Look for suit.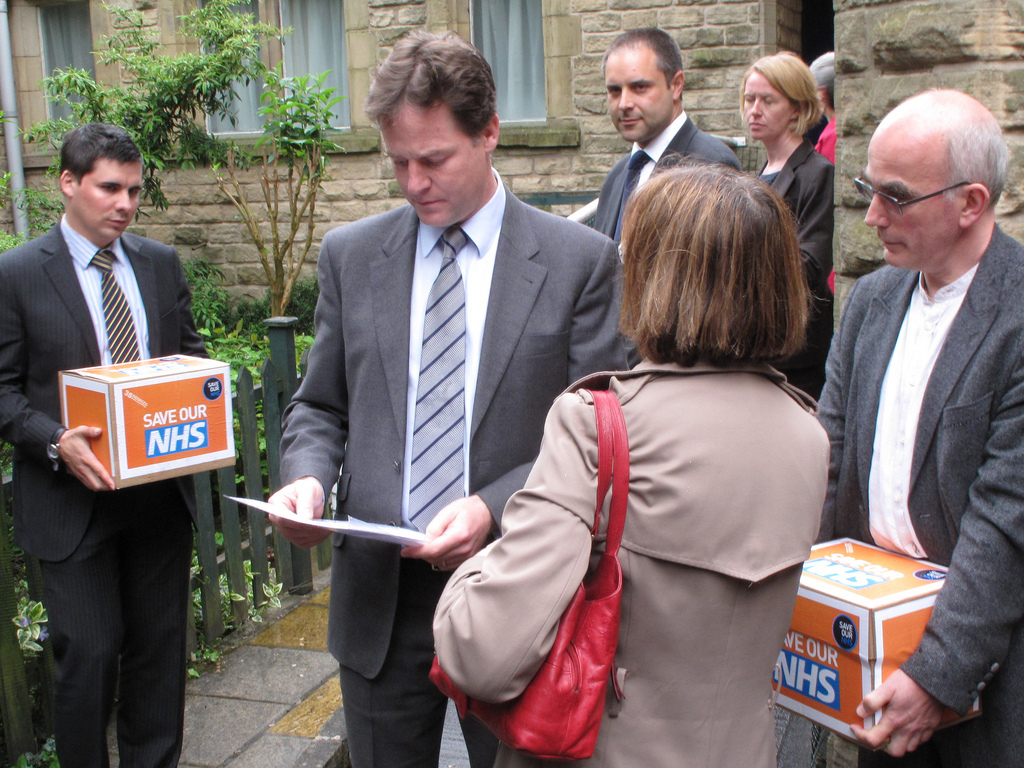
Found: <bbox>18, 167, 211, 726</bbox>.
